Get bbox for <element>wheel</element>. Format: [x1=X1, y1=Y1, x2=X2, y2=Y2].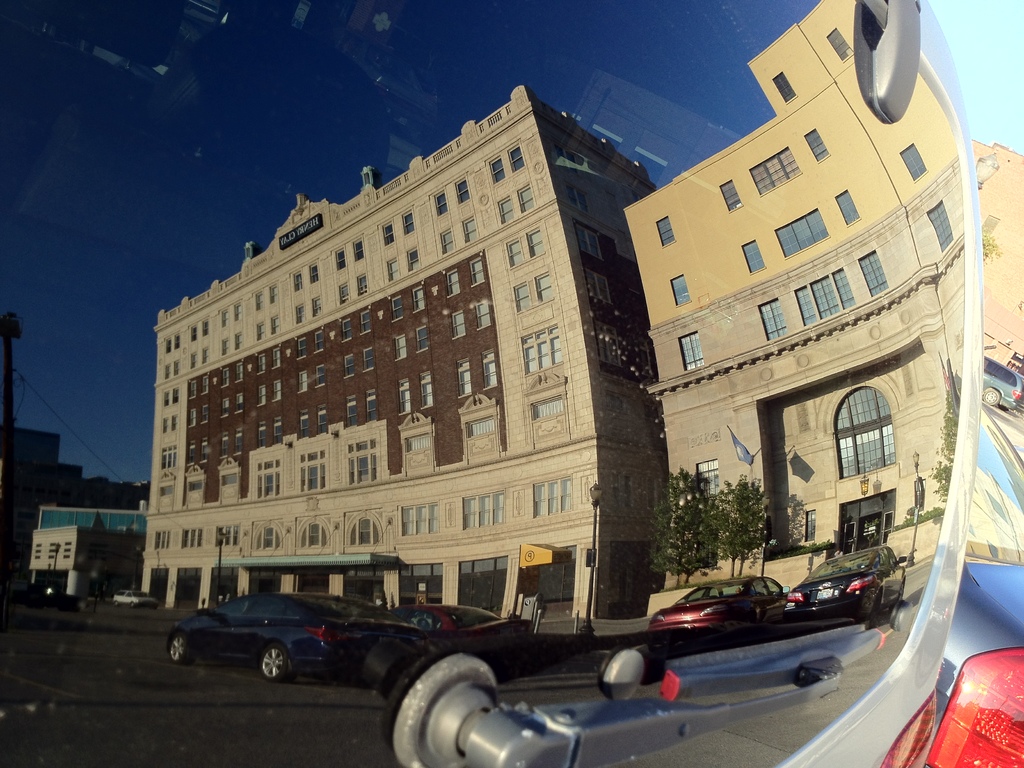
[x1=259, y1=644, x2=292, y2=685].
